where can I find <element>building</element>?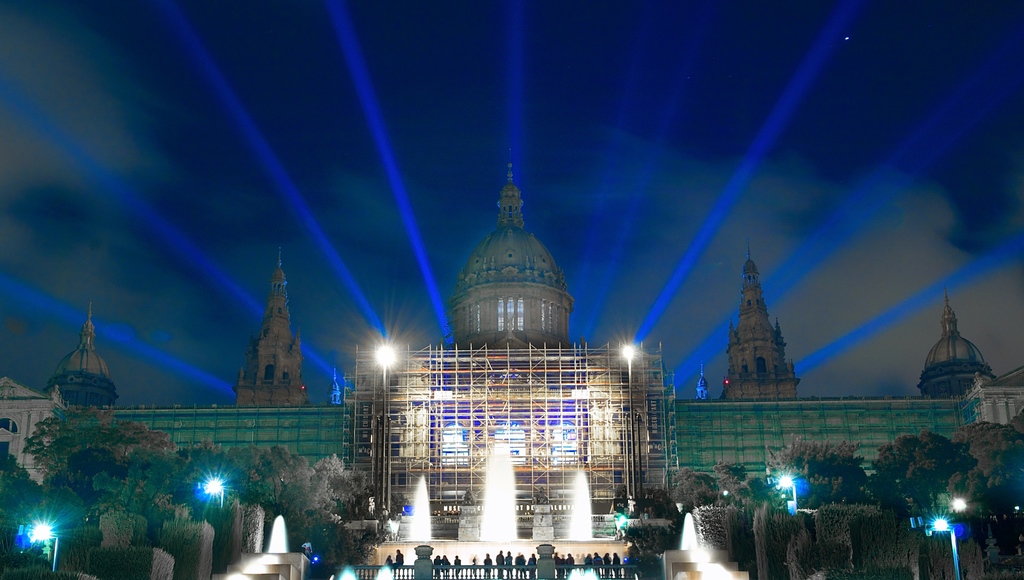
You can find it at locate(0, 143, 1023, 579).
